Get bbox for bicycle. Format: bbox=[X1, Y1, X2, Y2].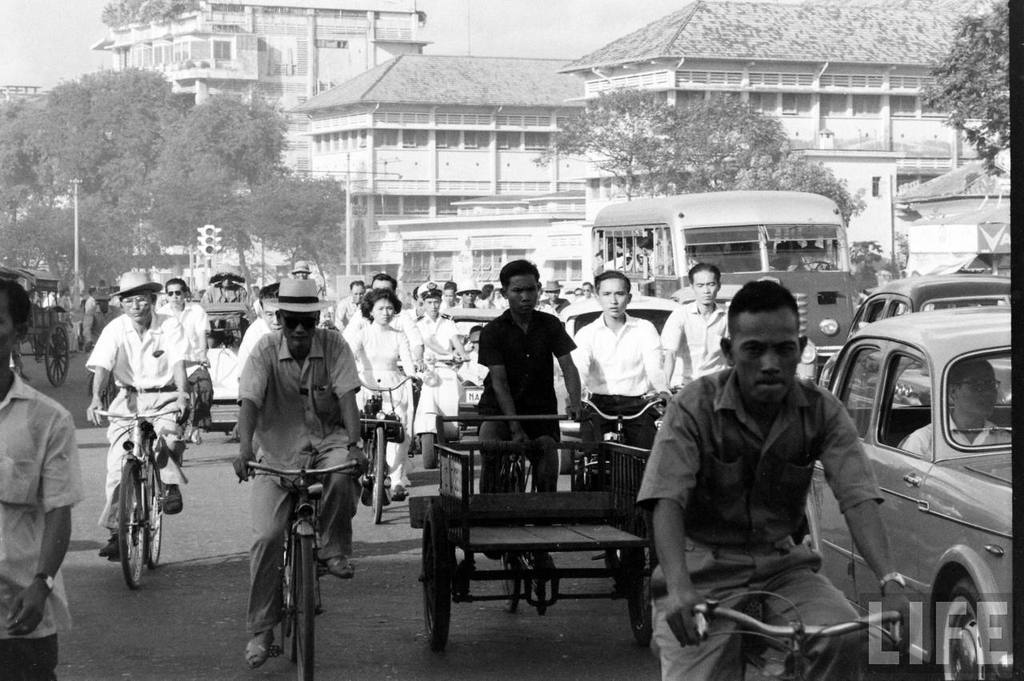
bbox=[569, 394, 670, 616].
